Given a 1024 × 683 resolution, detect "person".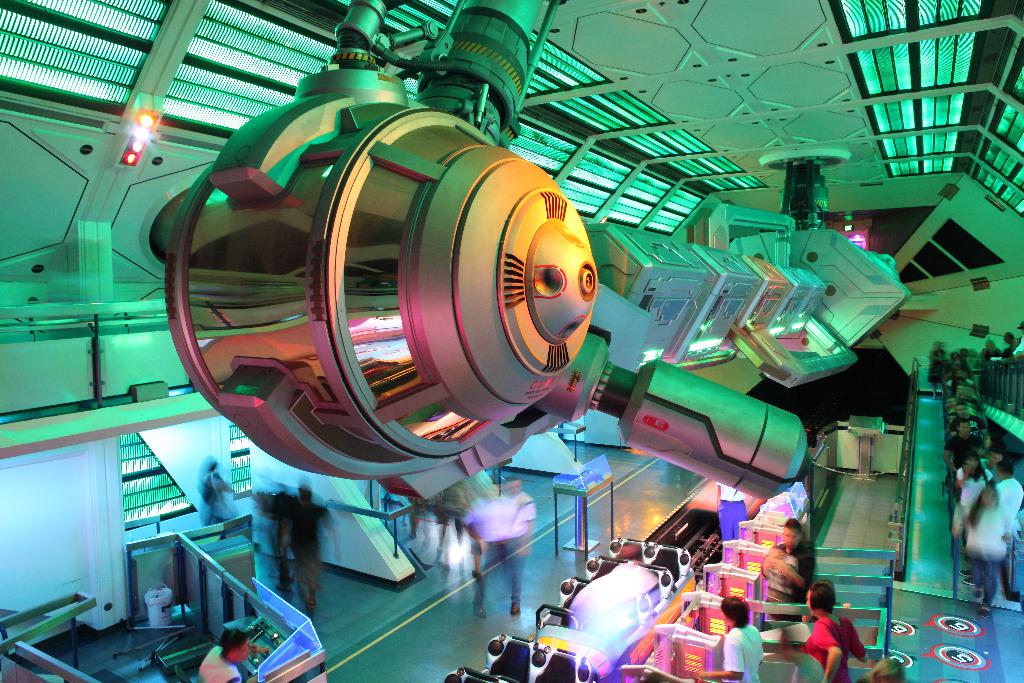
rect(198, 628, 252, 682).
